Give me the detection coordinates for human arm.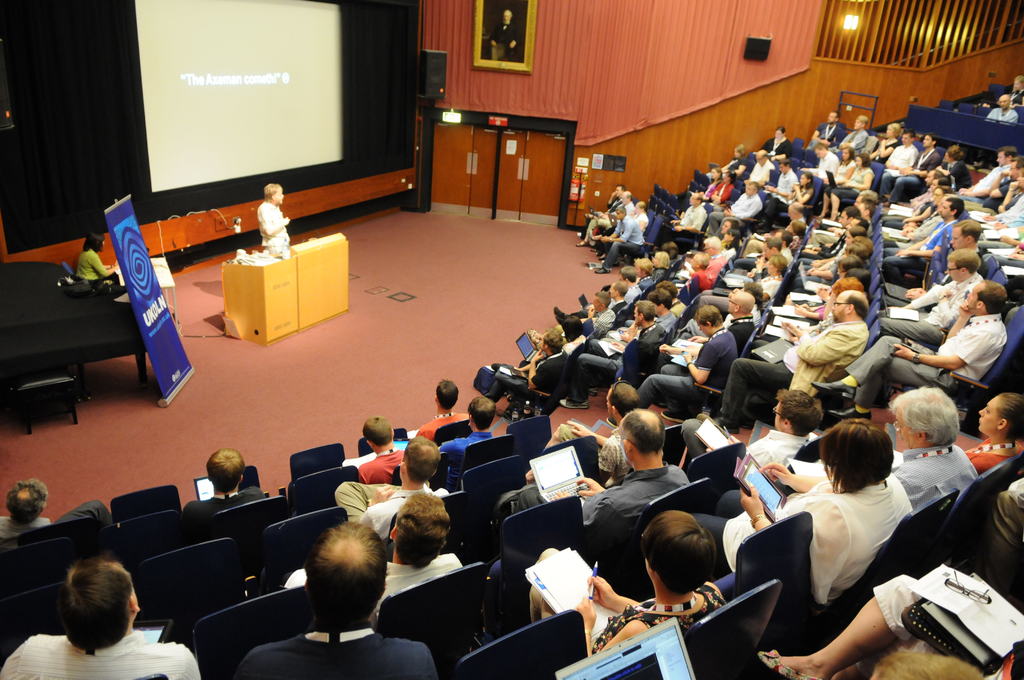
pyautogui.locateOnScreen(755, 255, 764, 284).
